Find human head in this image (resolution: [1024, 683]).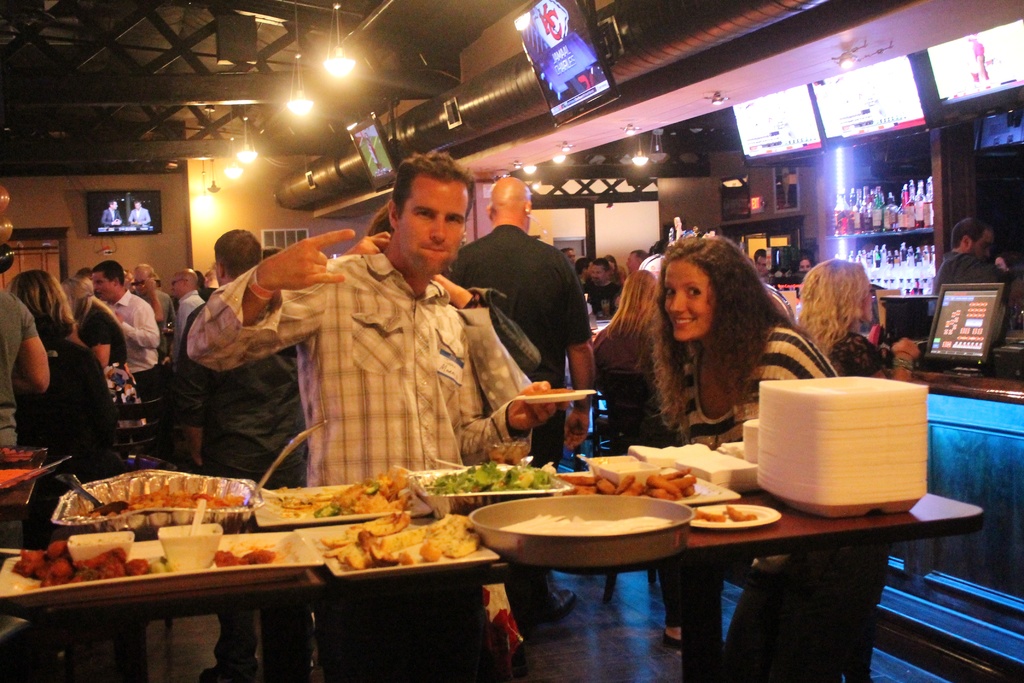
388, 149, 477, 276.
